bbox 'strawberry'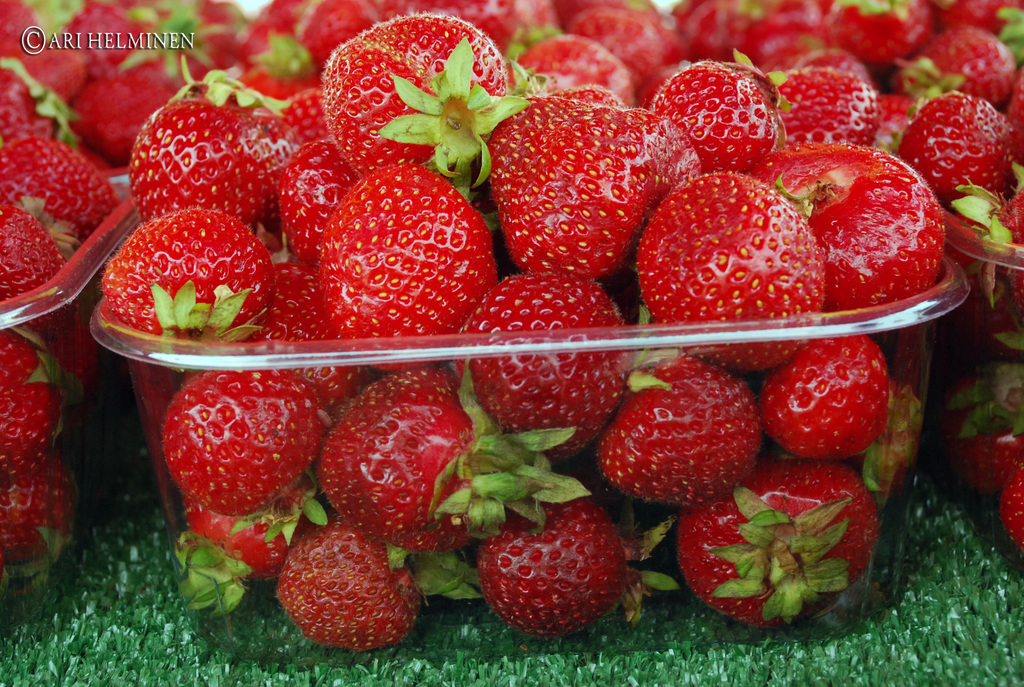
(left=0, top=59, right=83, bottom=152)
